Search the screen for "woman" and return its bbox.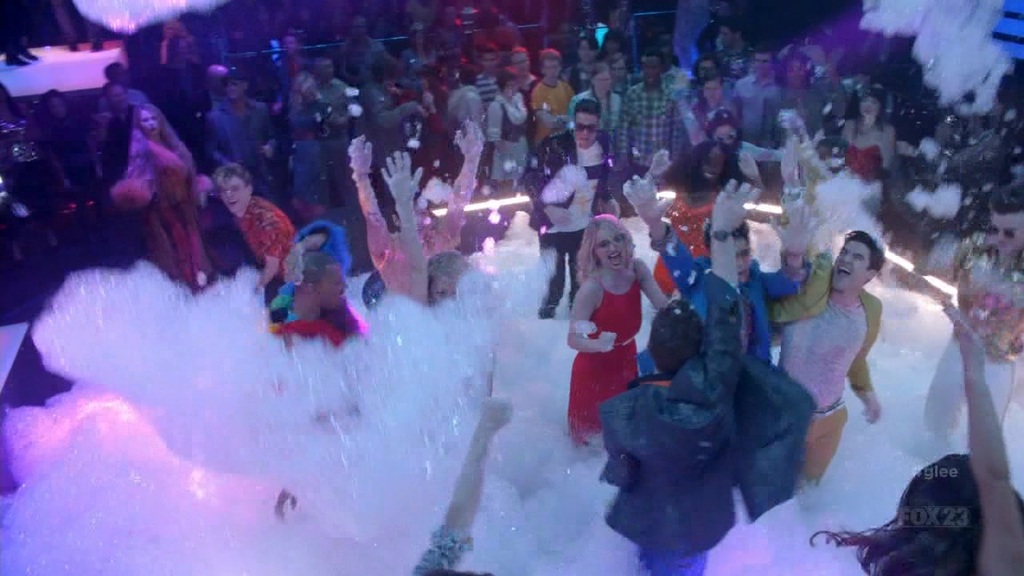
Found: bbox=[568, 200, 661, 458].
